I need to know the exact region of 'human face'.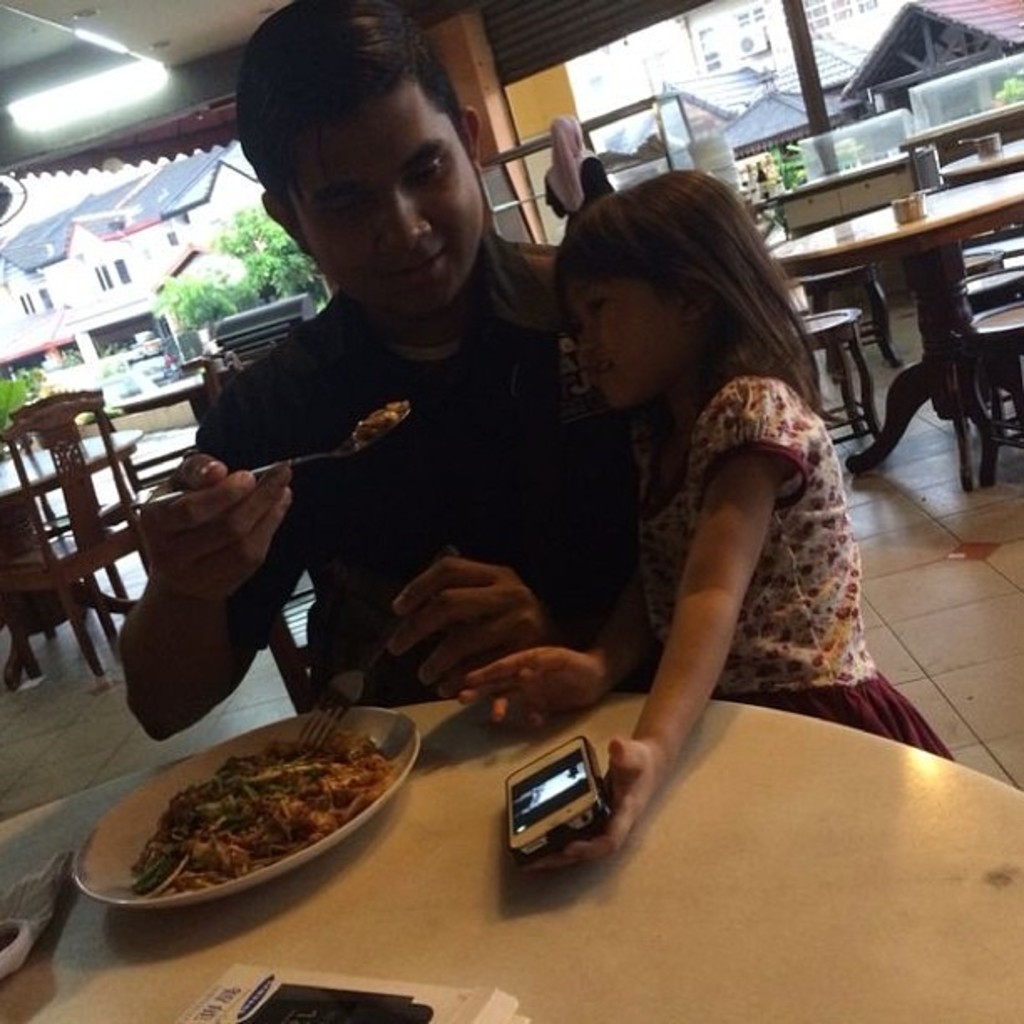
Region: locate(576, 269, 686, 405).
